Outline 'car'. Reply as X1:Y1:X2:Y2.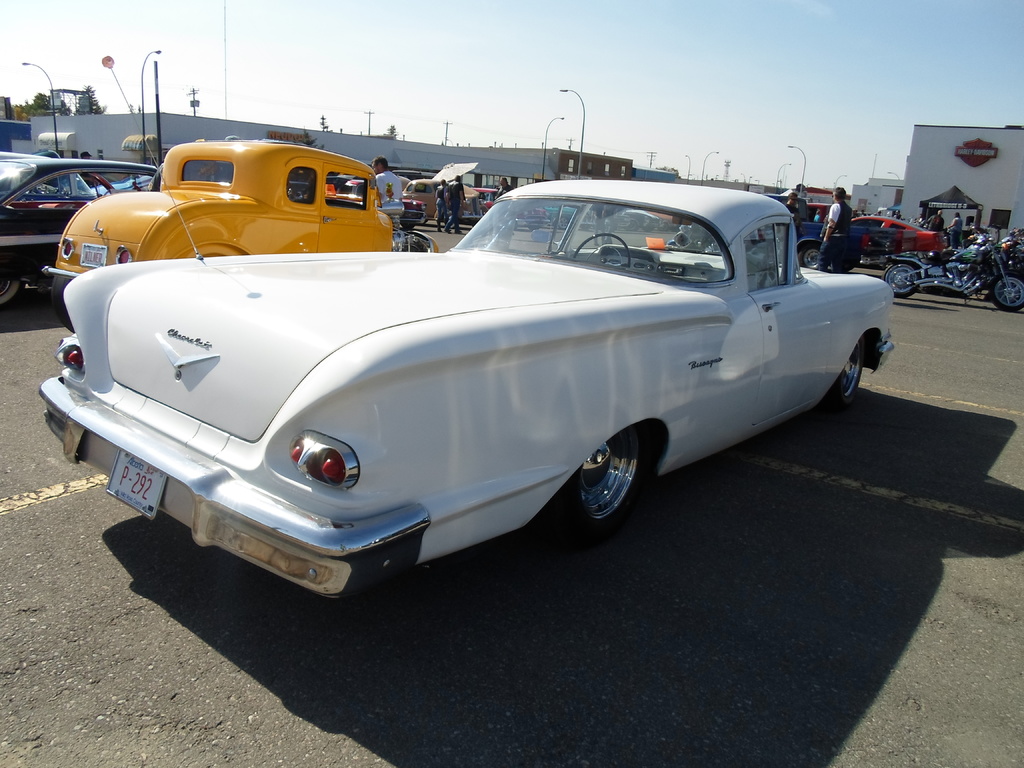
778:193:831:269.
